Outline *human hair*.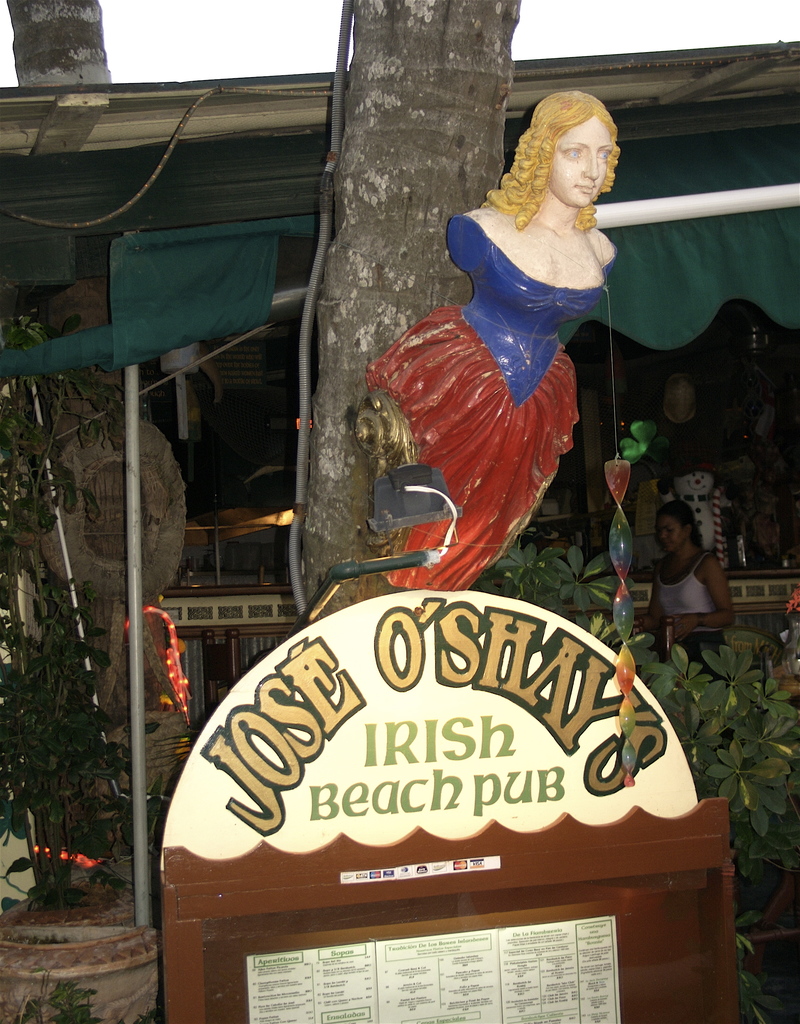
Outline: x1=515, y1=84, x2=634, y2=219.
